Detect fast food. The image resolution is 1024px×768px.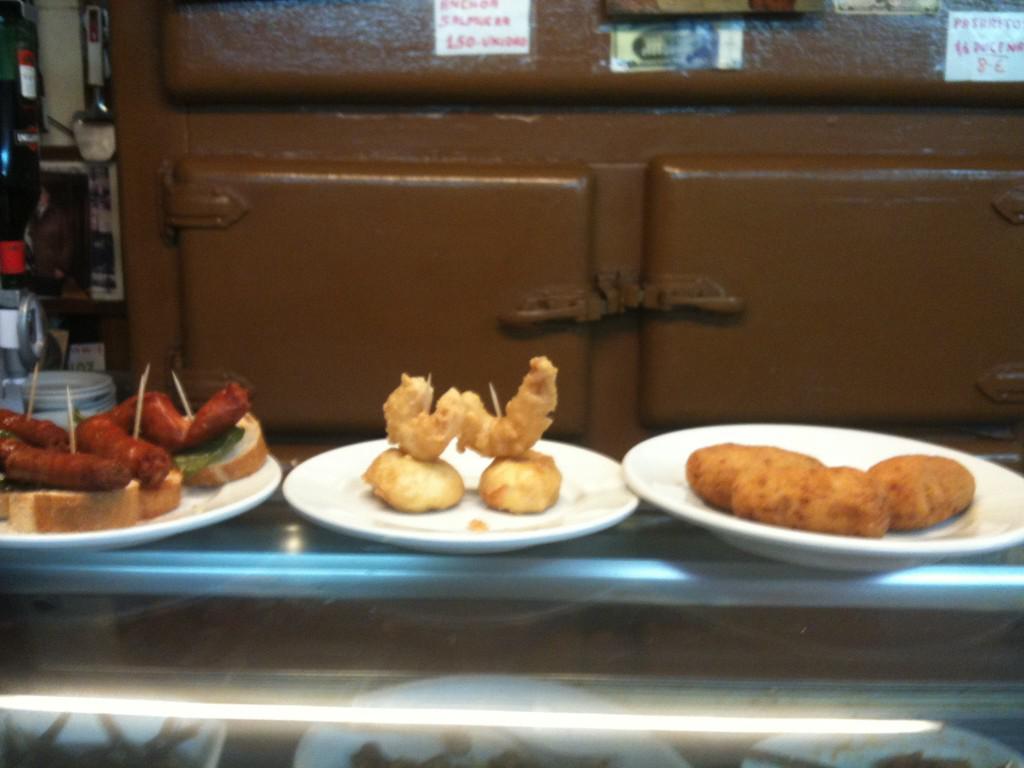
Rect(731, 466, 892, 538).
